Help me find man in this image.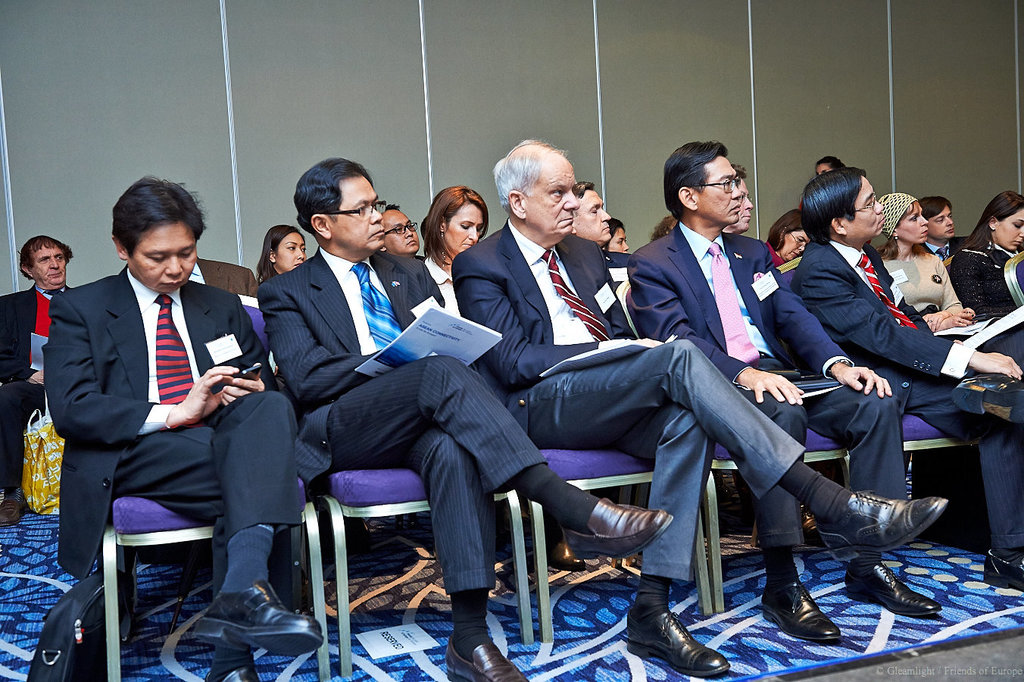
Found it: BBox(451, 145, 949, 673).
